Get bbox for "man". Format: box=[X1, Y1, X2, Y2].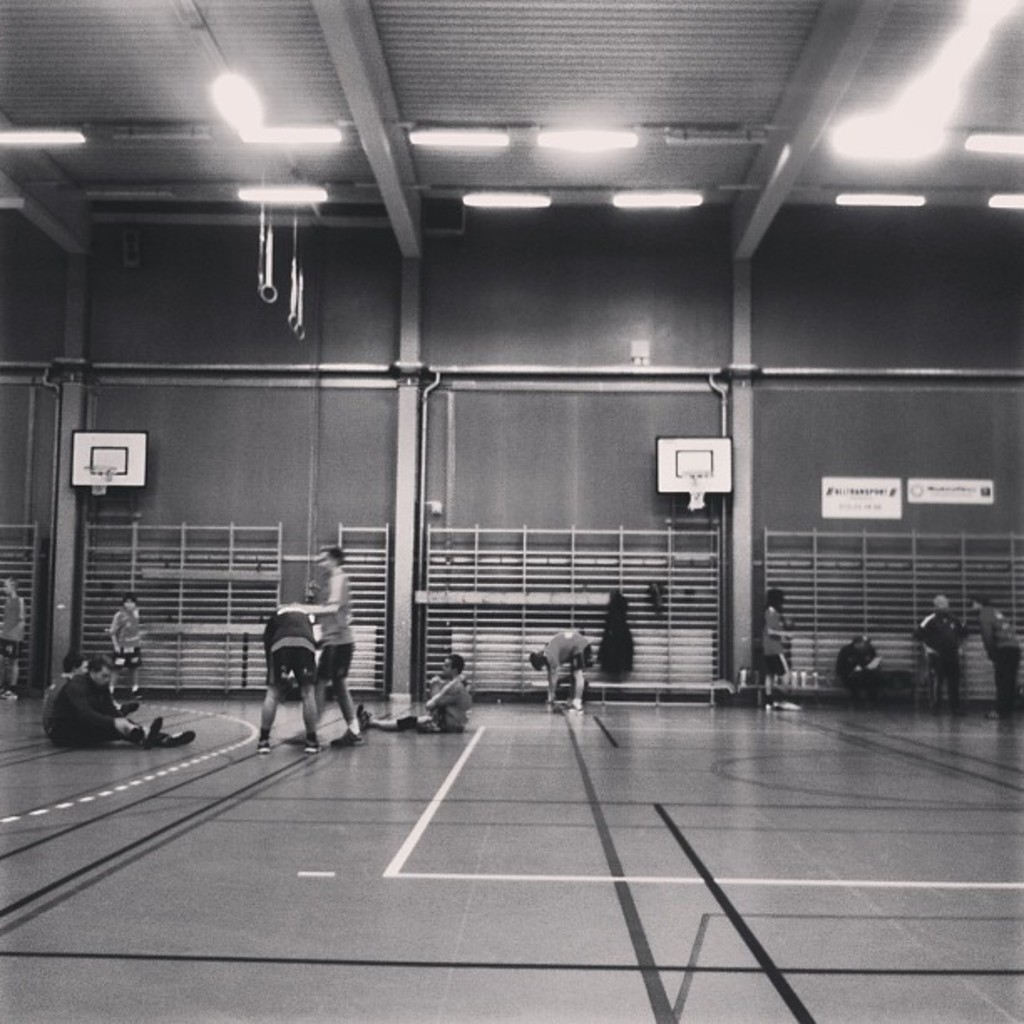
box=[109, 591, 144, 694].
